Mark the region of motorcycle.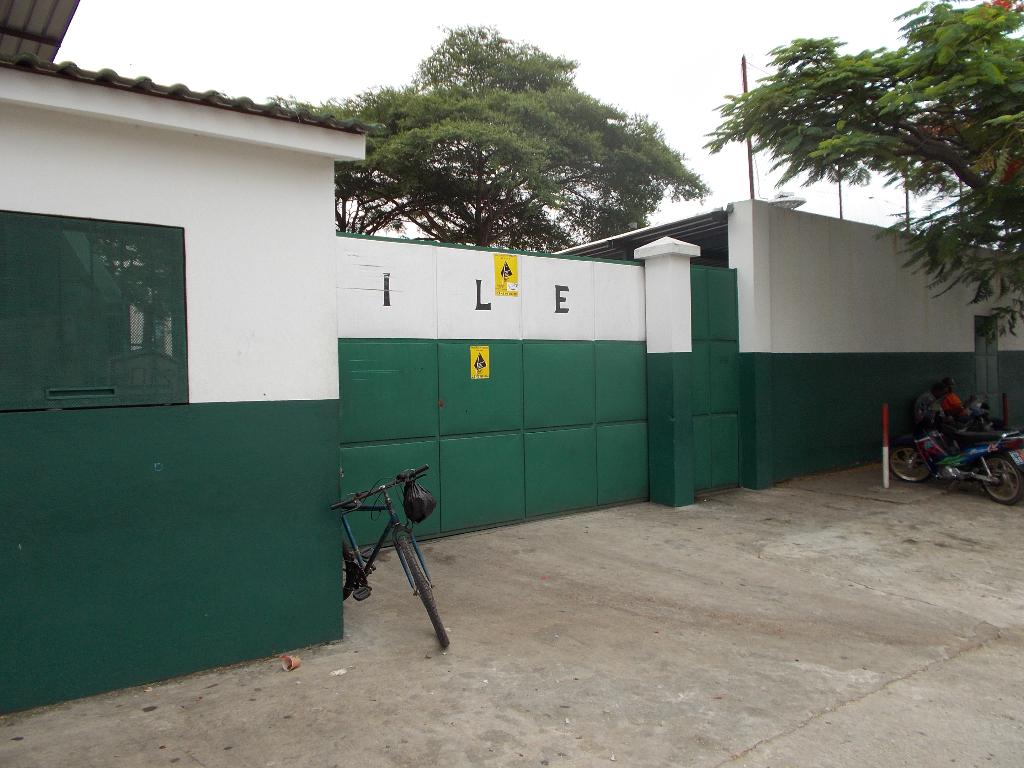
Region: 885,365,1012,504.
